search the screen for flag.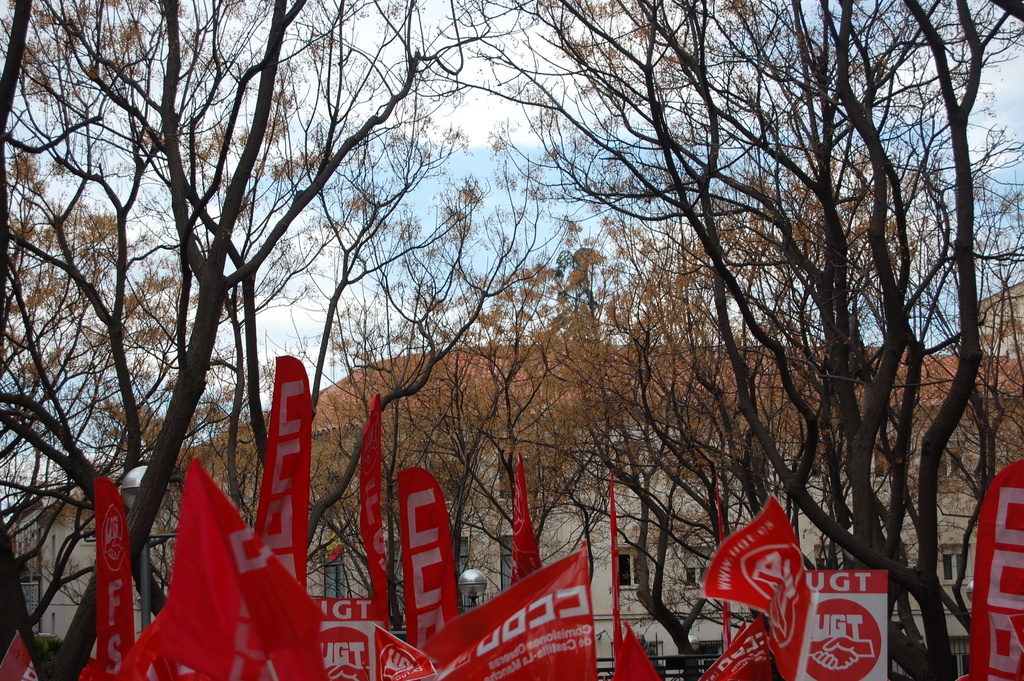
Found at [607, 472, 624, 652].
